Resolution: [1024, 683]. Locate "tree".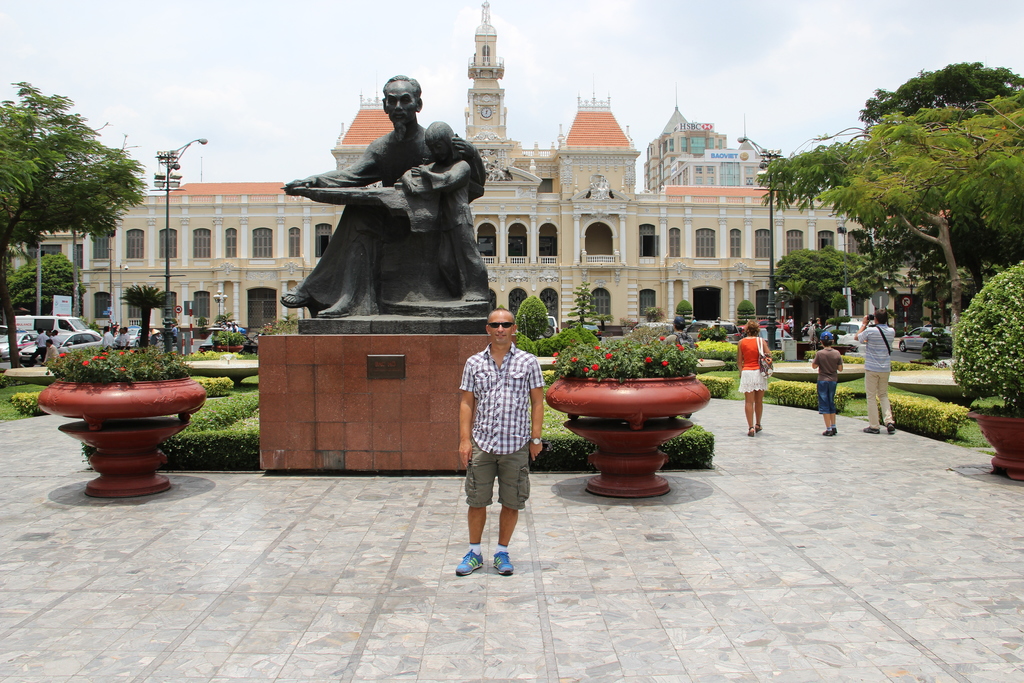
<region>6, 252, 87, 315</region>.
